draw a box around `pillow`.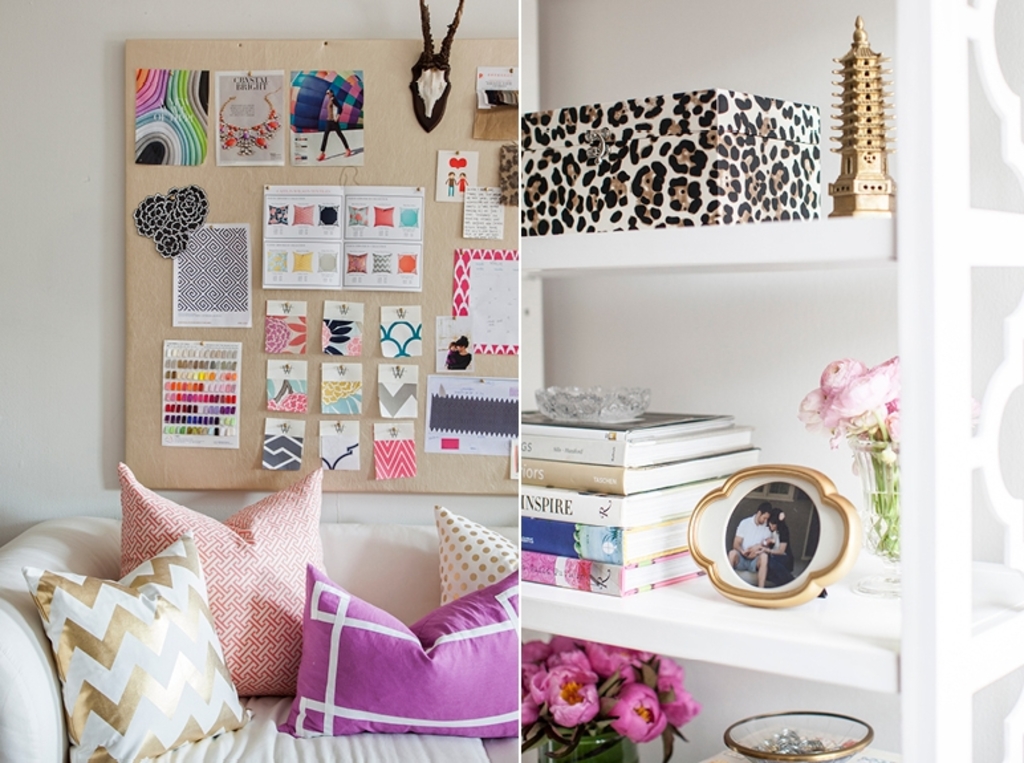
Rect(16, 524, 256, 762).
